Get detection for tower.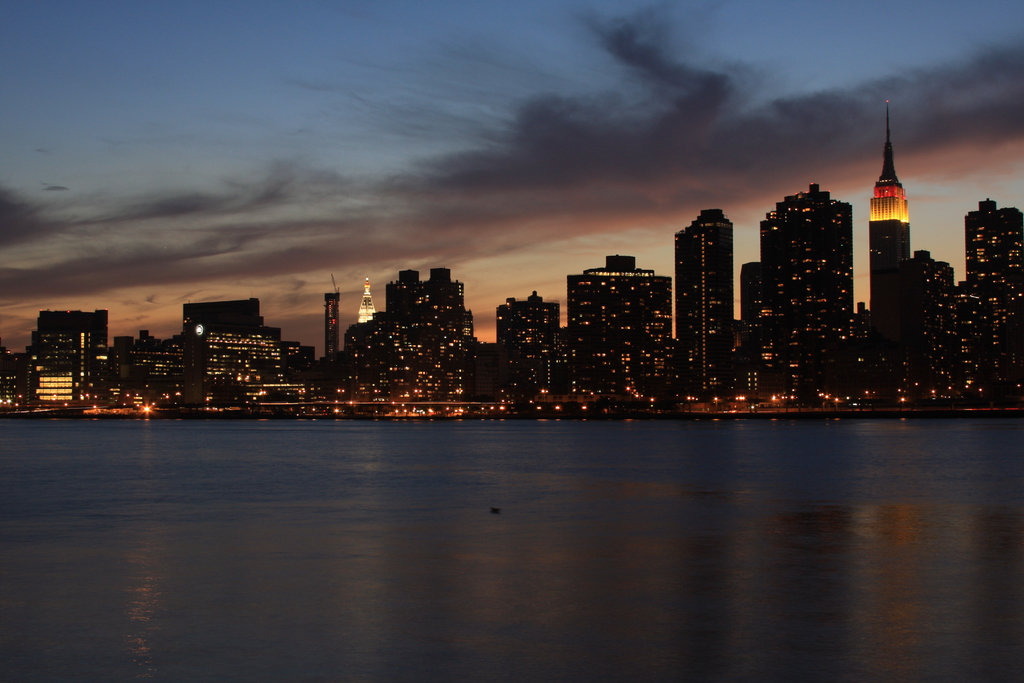
Detection: 386:270:433:321.
